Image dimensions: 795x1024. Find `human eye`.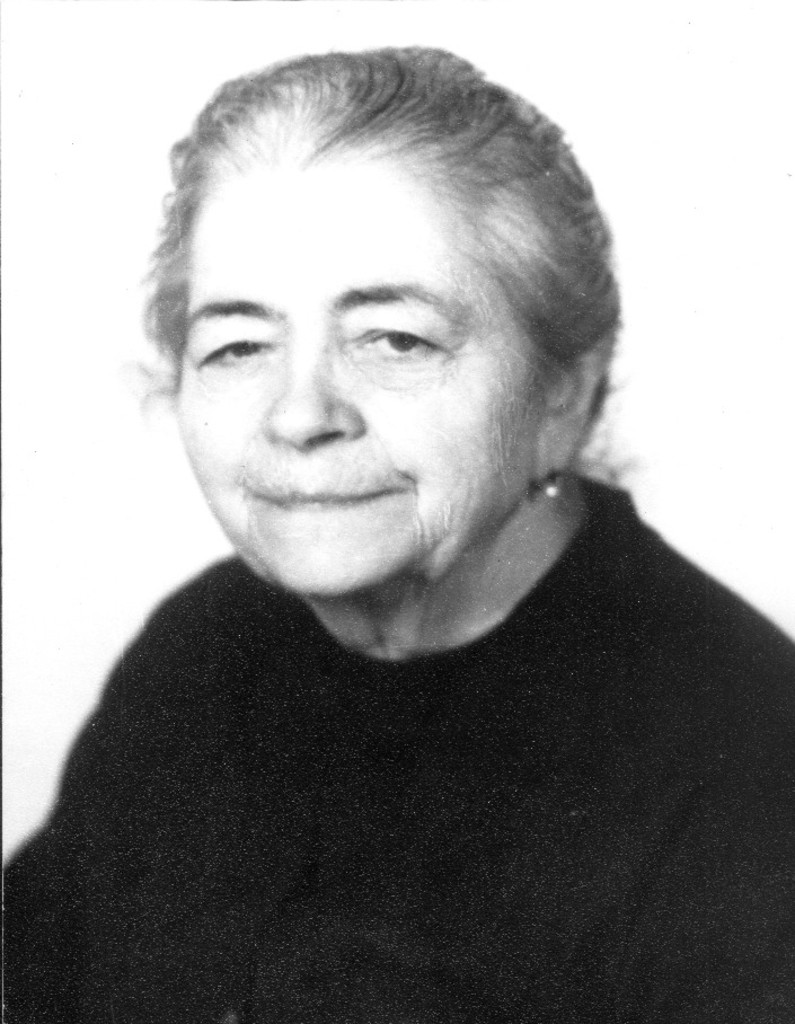
[x1=198, y1=328, x2=286, y2=369].
